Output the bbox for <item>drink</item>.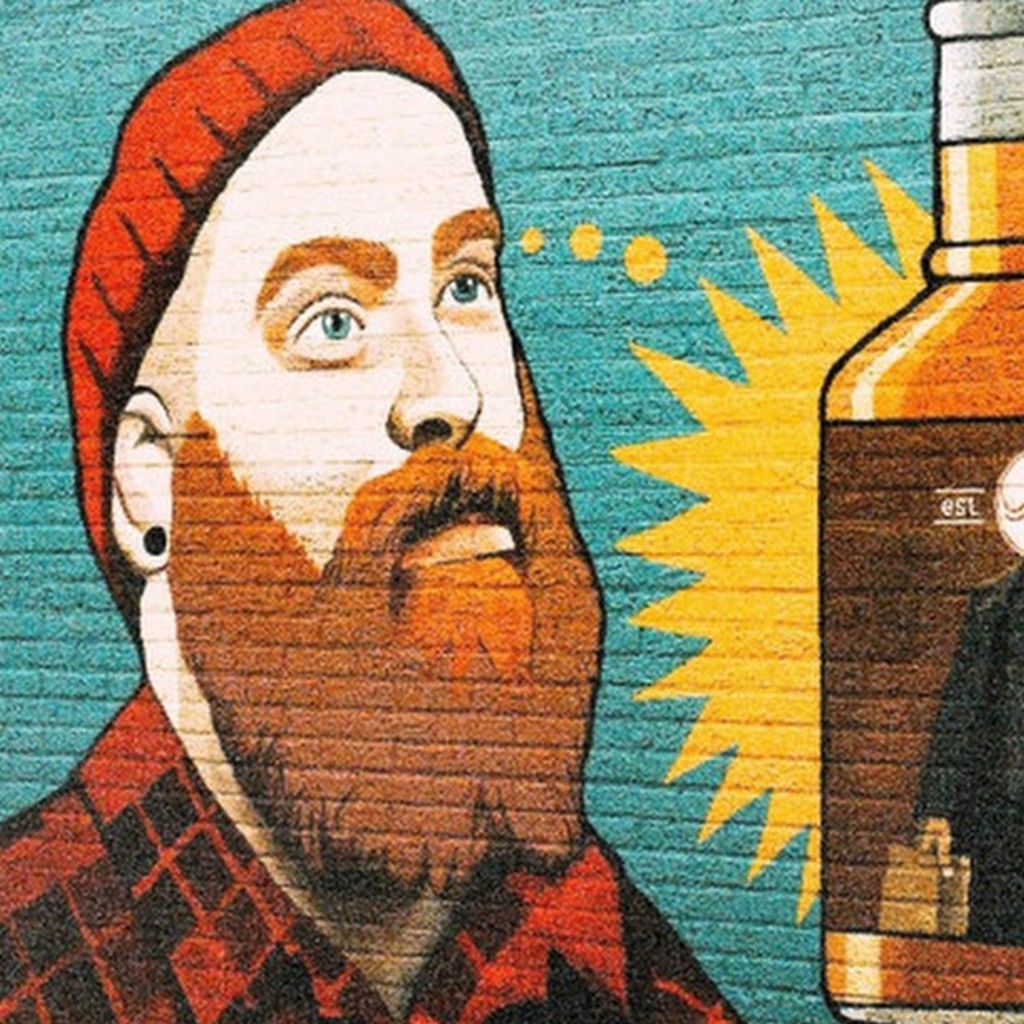
box(816, 67, 1022, 1018).
